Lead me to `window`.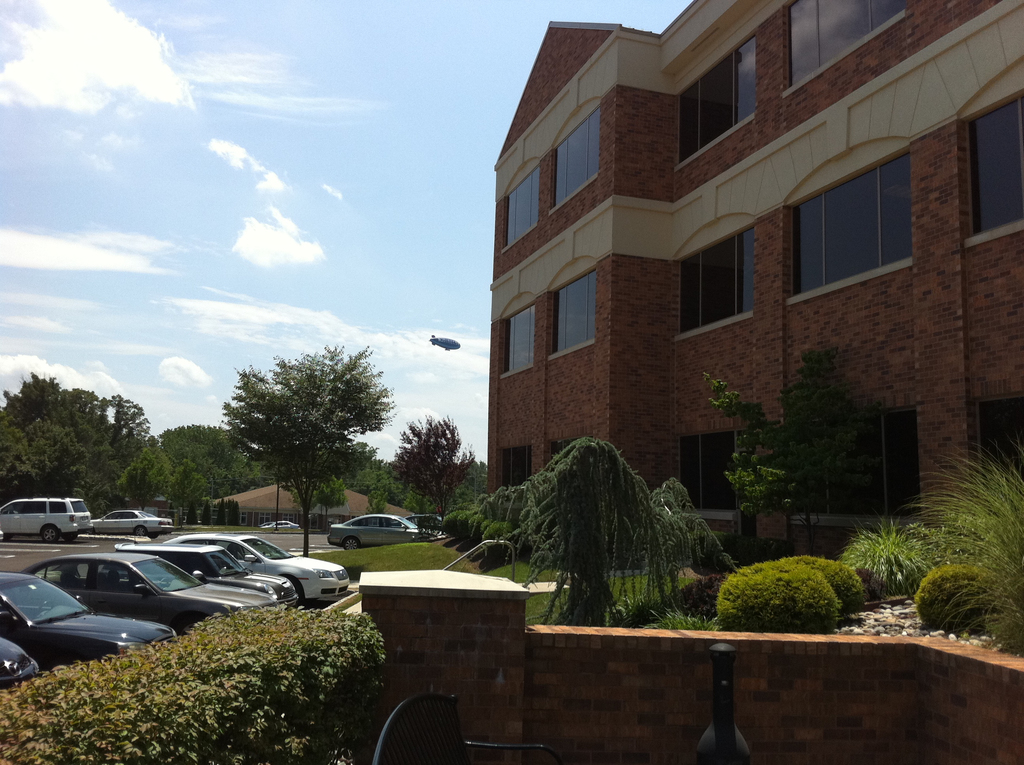
Lead to BBox(790, 145, 908, 307).
